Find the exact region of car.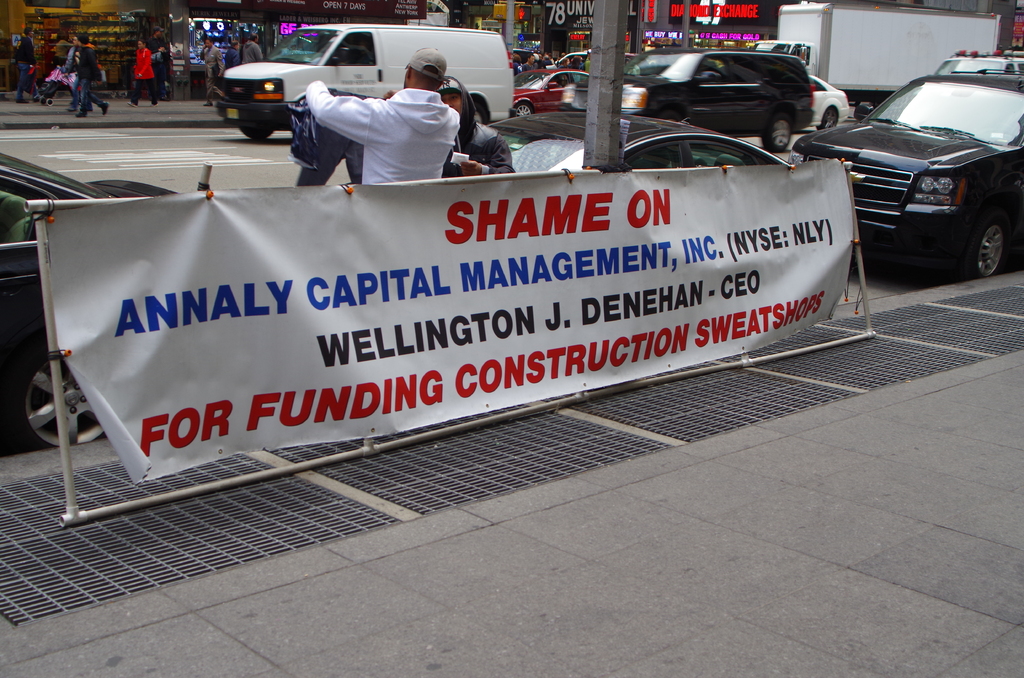
Exact region: locate(790, 70, 1023, 284).
